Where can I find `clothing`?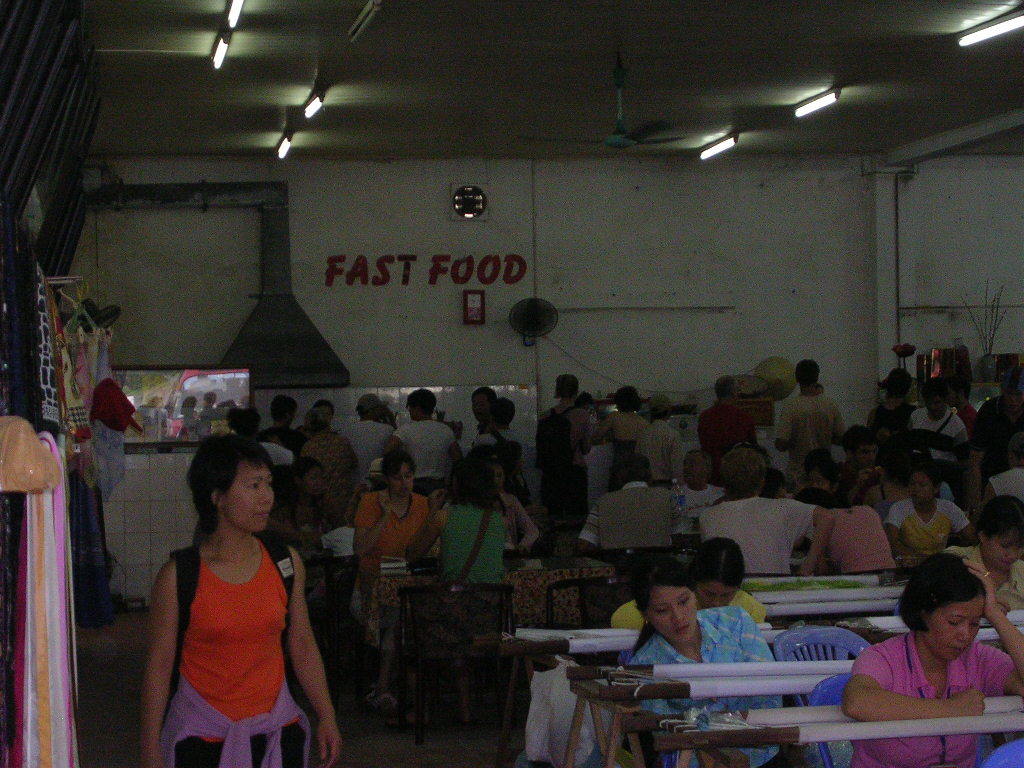
You can find it at BBox(600, 476, 675, 549).
